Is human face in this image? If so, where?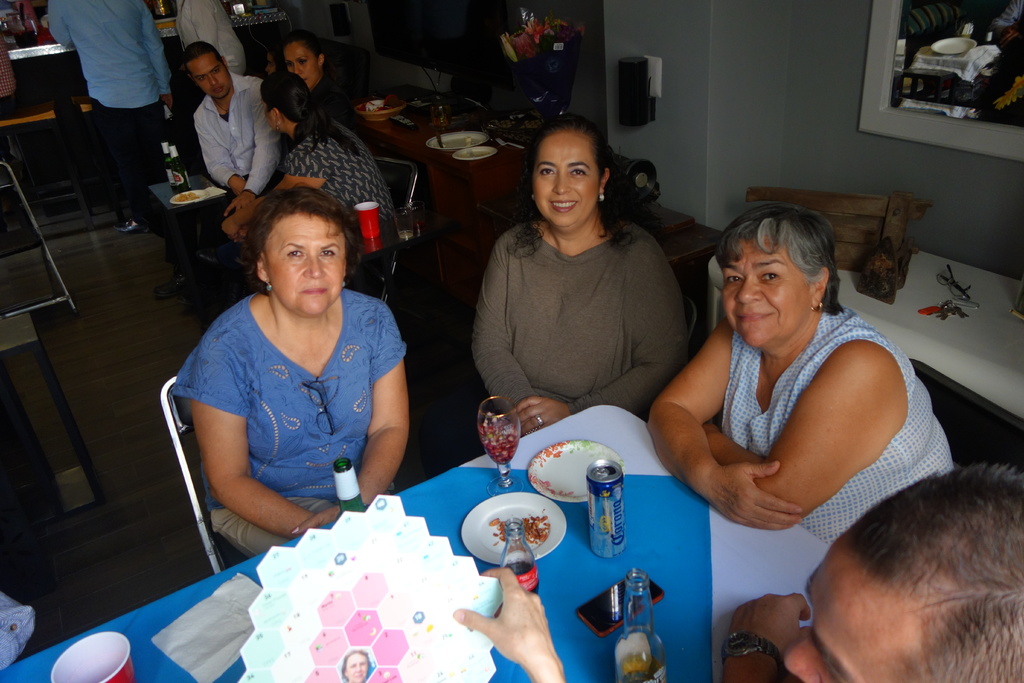
Yes, at bbox(284, 43, 314, 88).
